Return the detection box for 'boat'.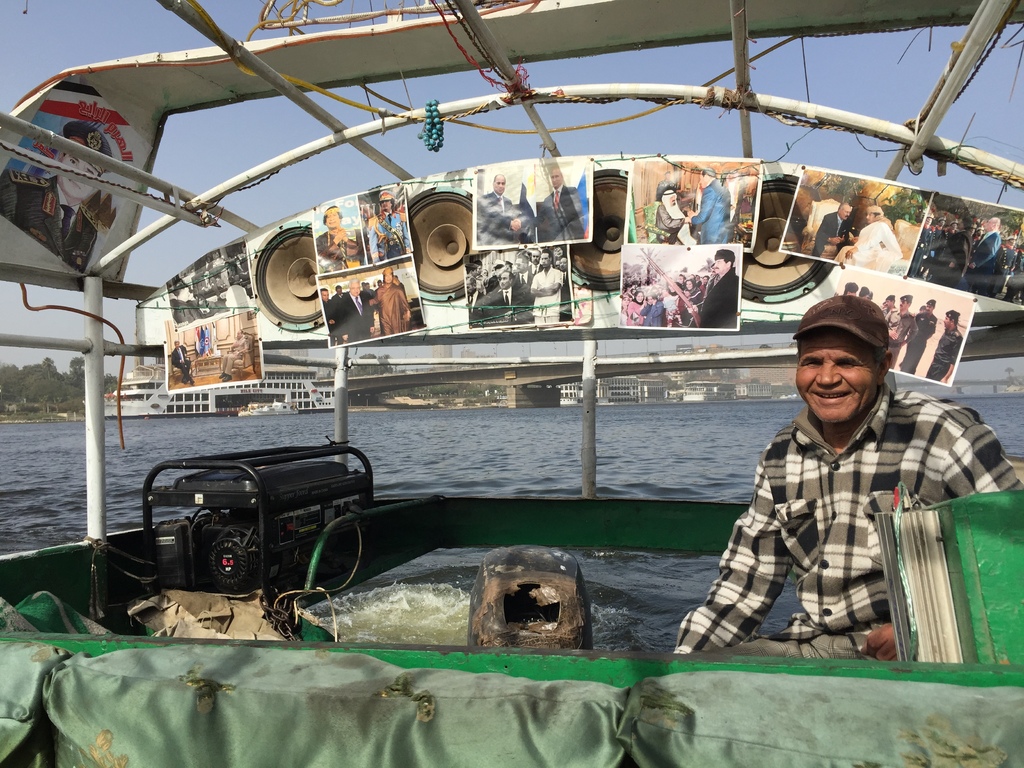
region(236, 397, 305, 417).
